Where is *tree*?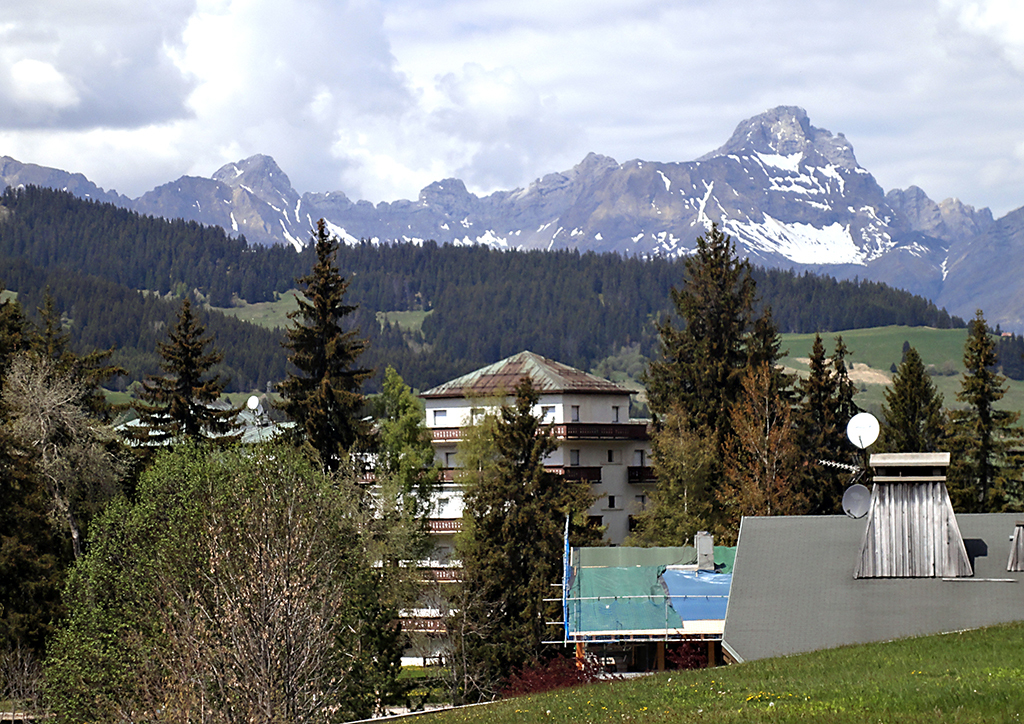
121:476:390:723.
